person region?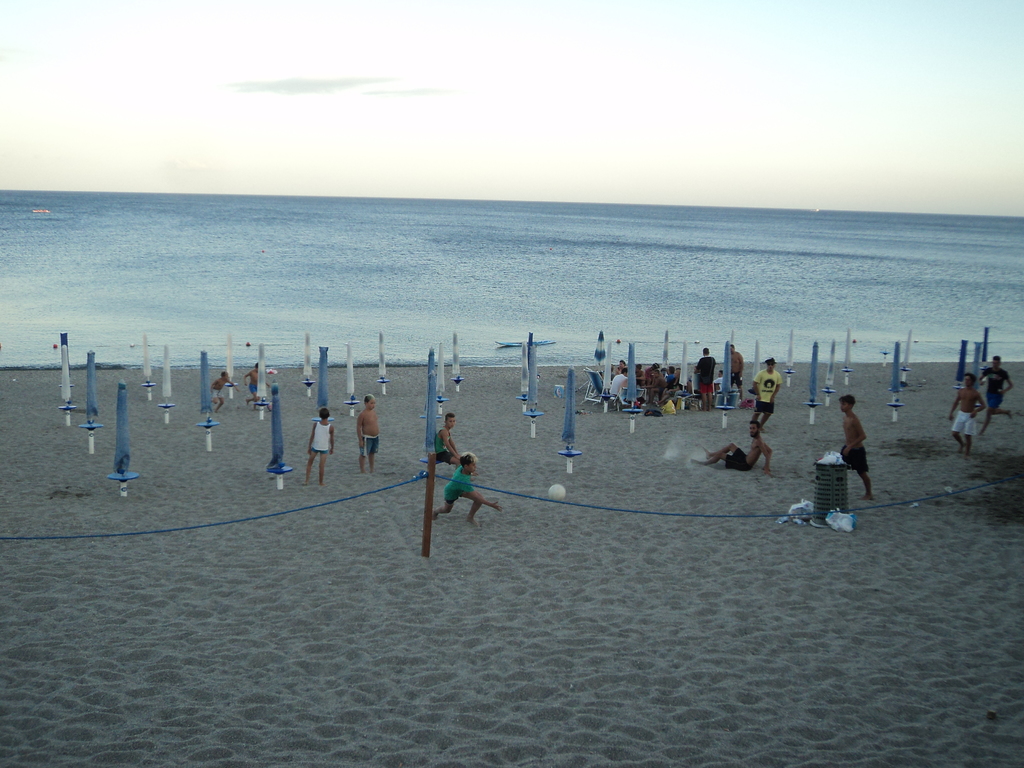
rect(430, 409, 466, 461)
